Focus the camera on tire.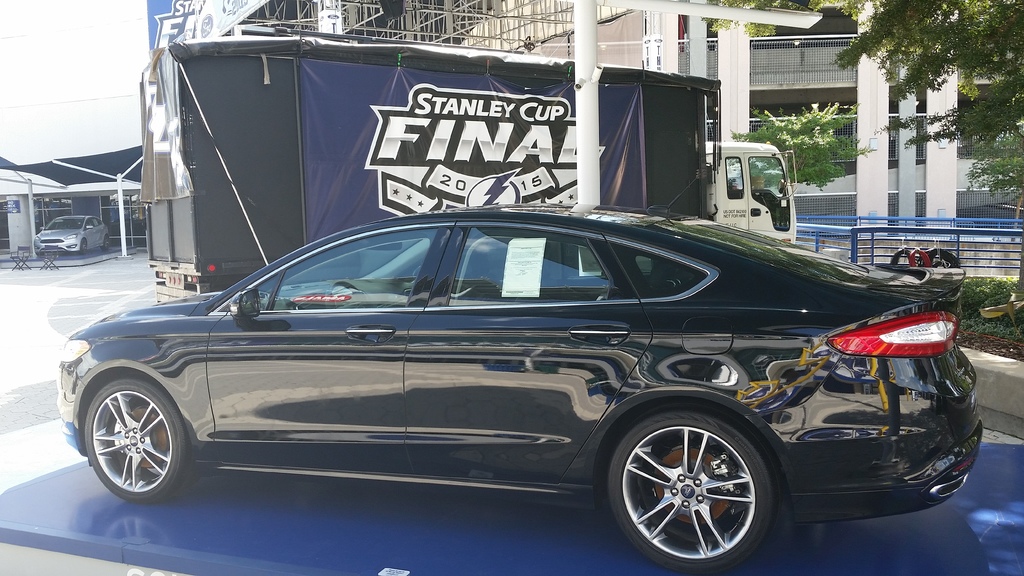
Focus region: (890, 247, 916, 269).
